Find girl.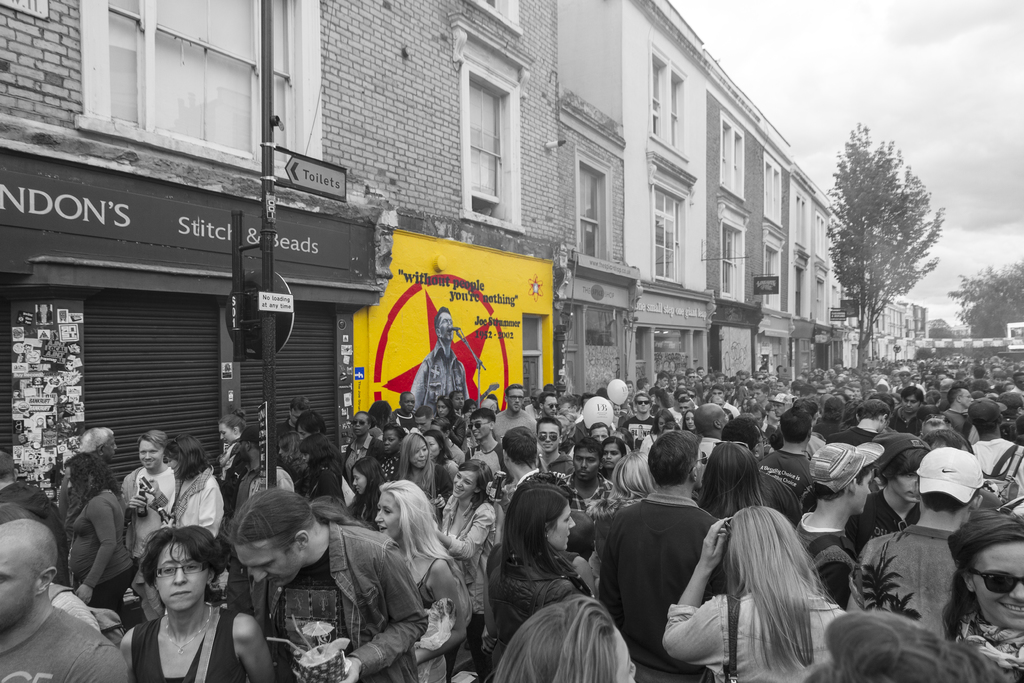
BBox(153, 432, 223, 532).
